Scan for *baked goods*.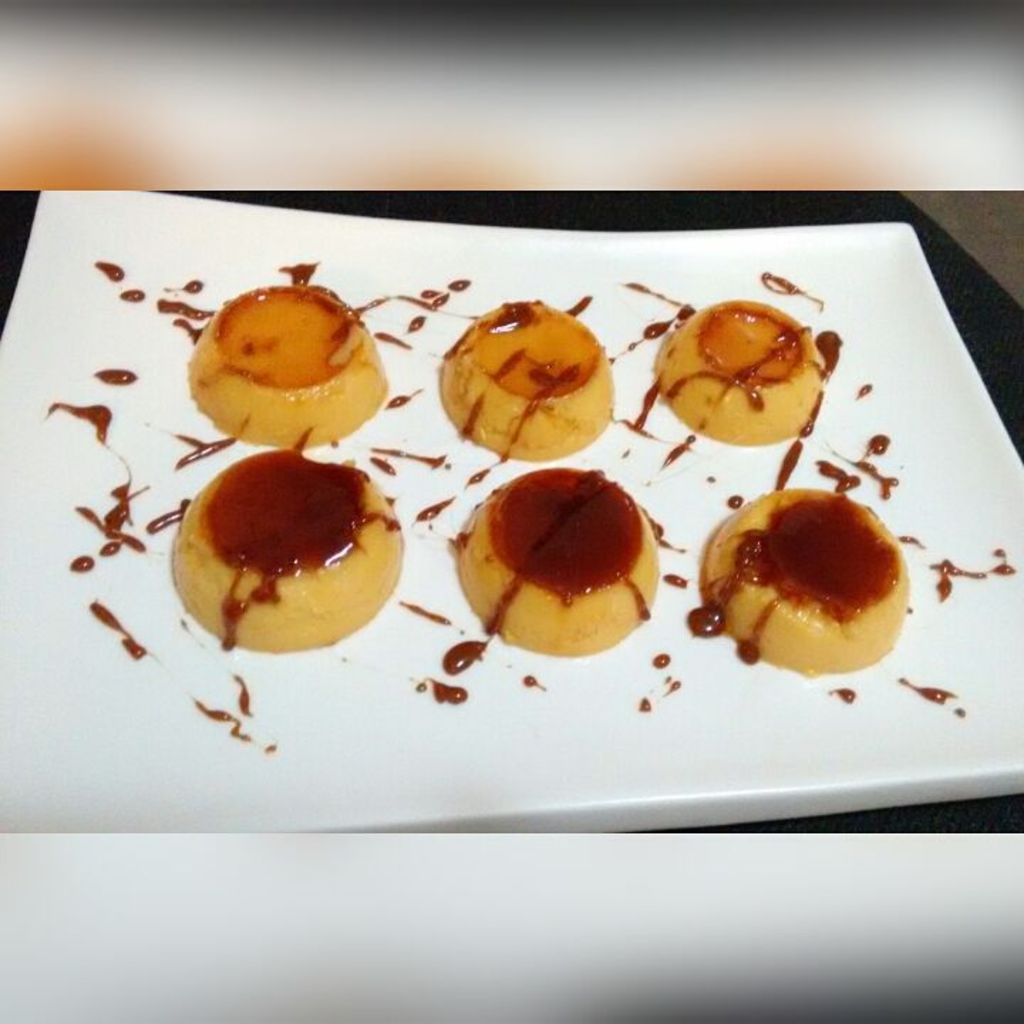
Scan result: [left=447, top=469, right=678, bottom=660].
